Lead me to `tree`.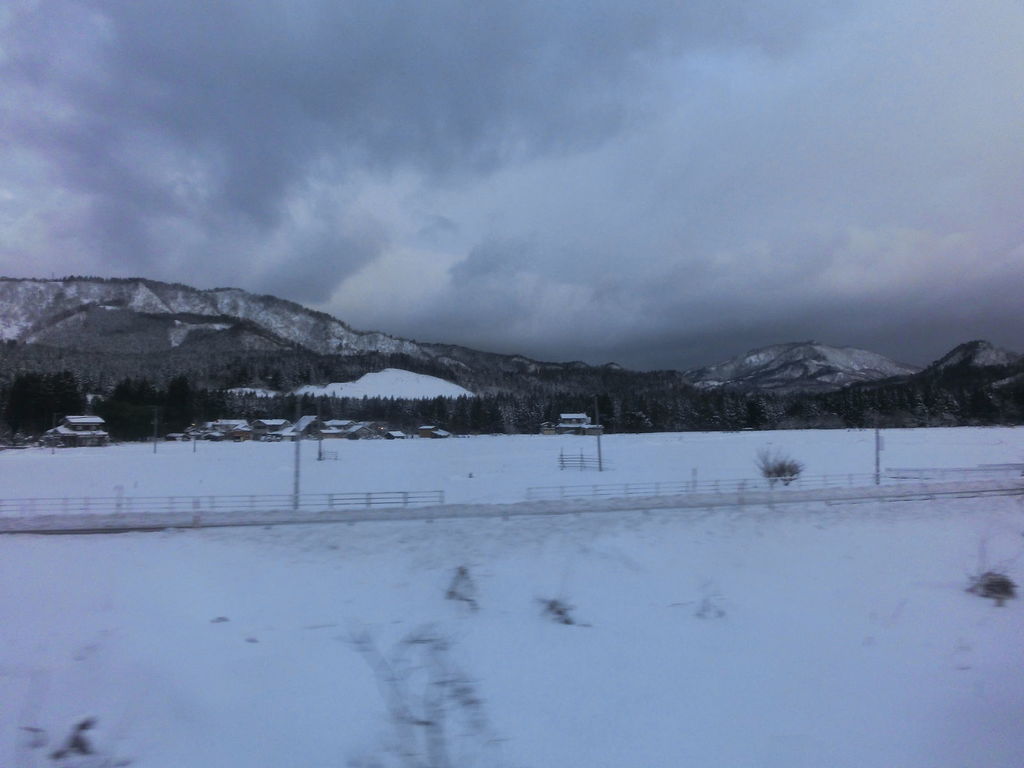
Lead to (x1=0, y1=367, x2=82, y2=442).
